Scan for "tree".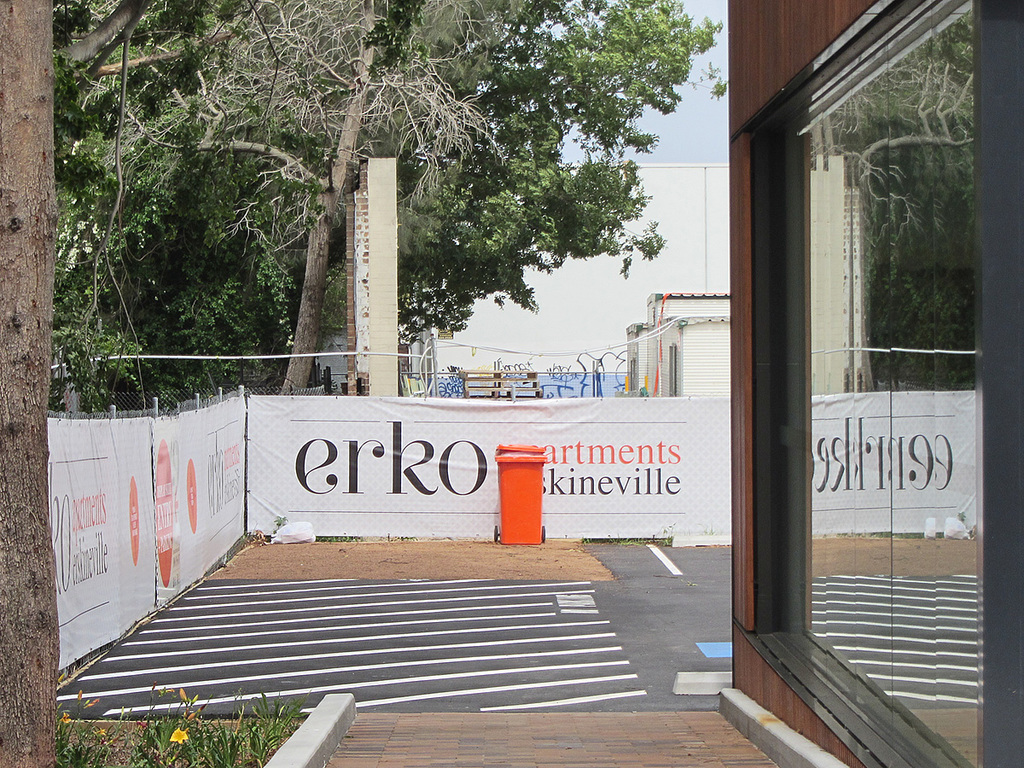
Scan result: box=[0, 0, 68, 767].
